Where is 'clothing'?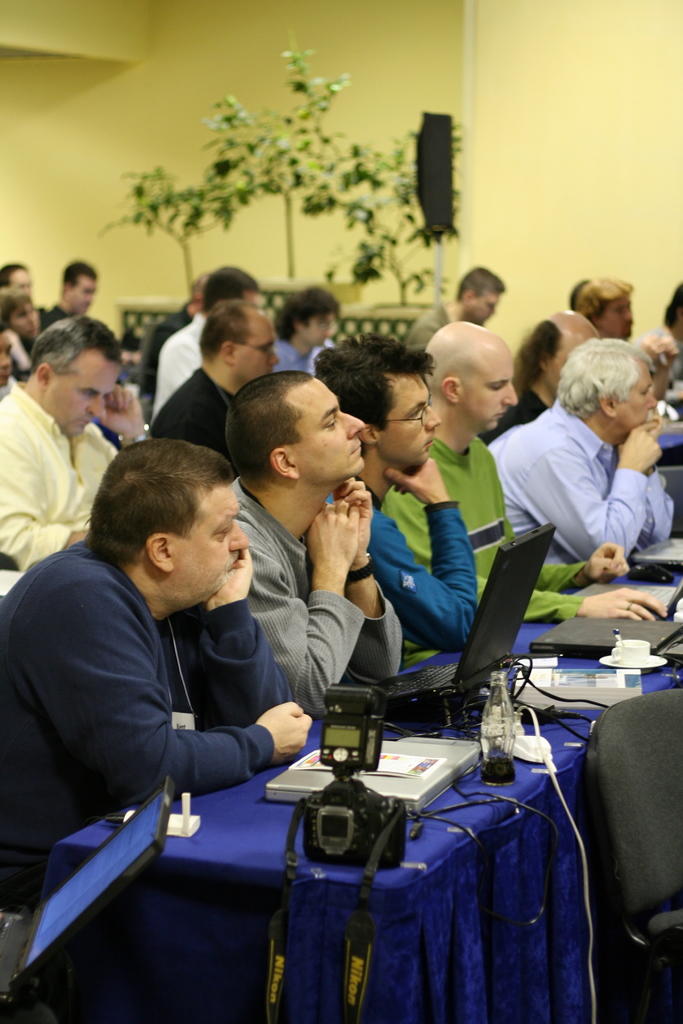
0/380/119/574.
